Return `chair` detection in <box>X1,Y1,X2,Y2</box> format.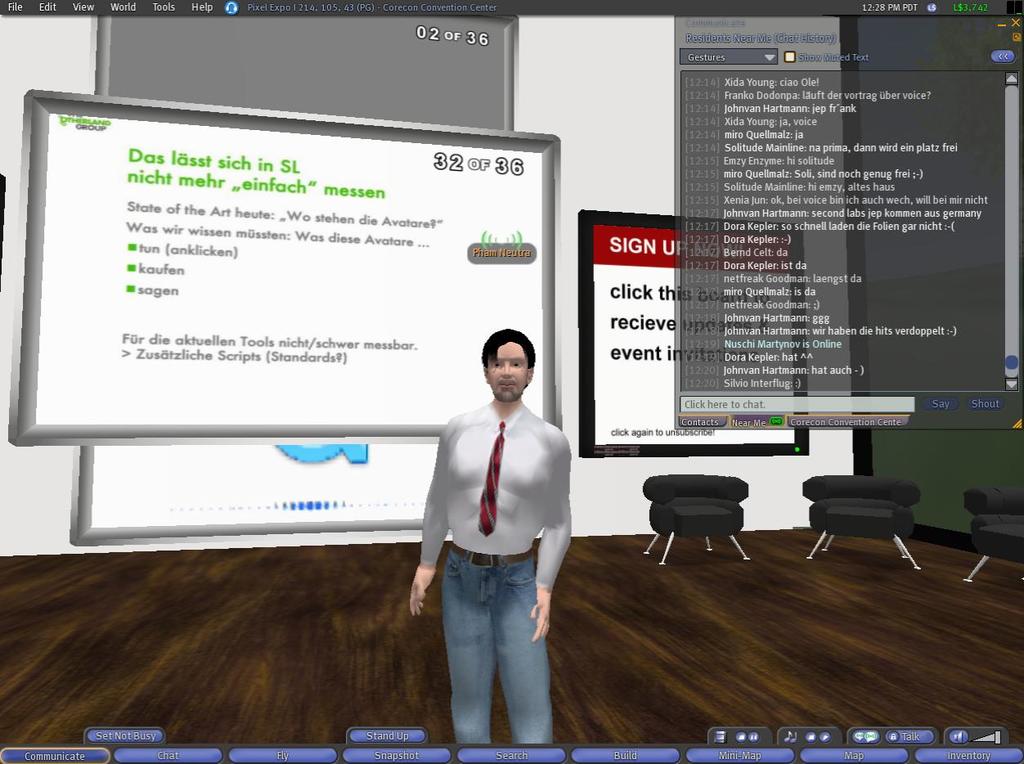
<box>640,469,788,585</box>.
